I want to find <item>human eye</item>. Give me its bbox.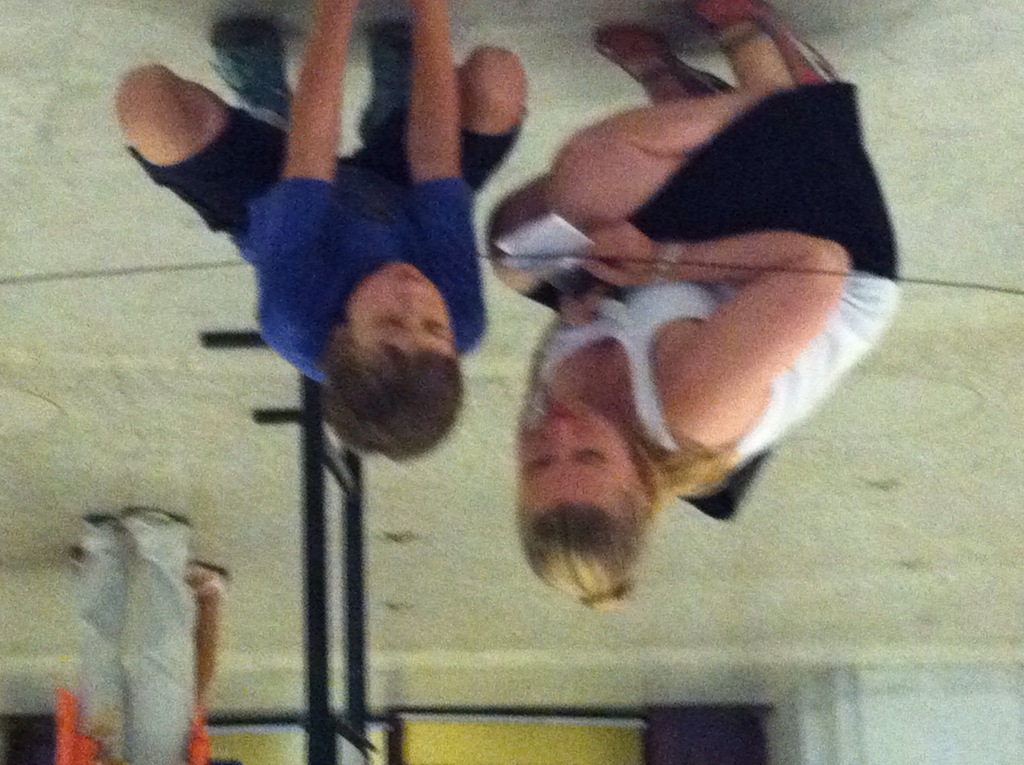
(579, 451, 605, 460).
